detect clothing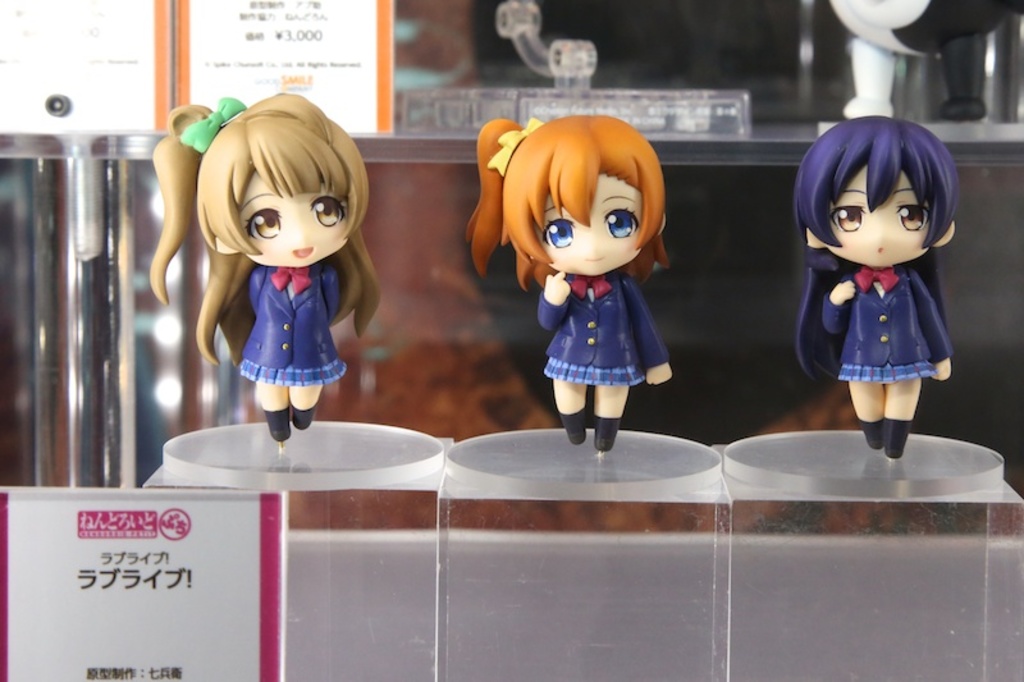
x1=823, y1=269, x2=951, y2=360
